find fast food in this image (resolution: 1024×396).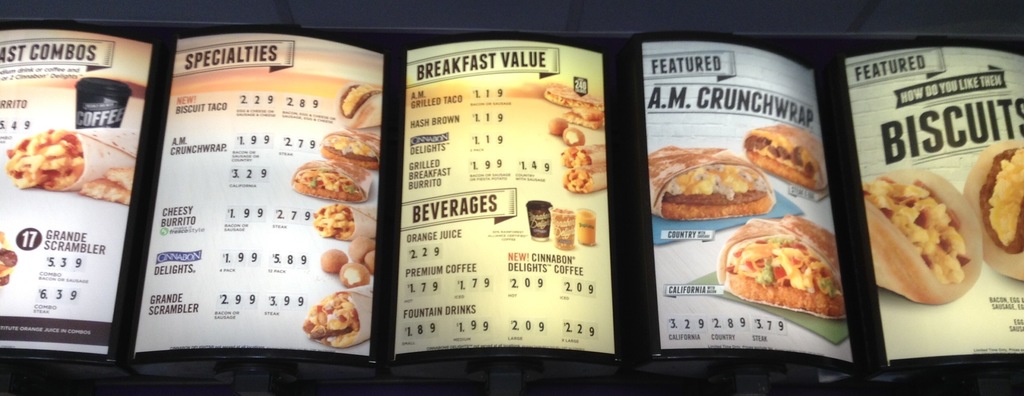
964/139/1023/281.
